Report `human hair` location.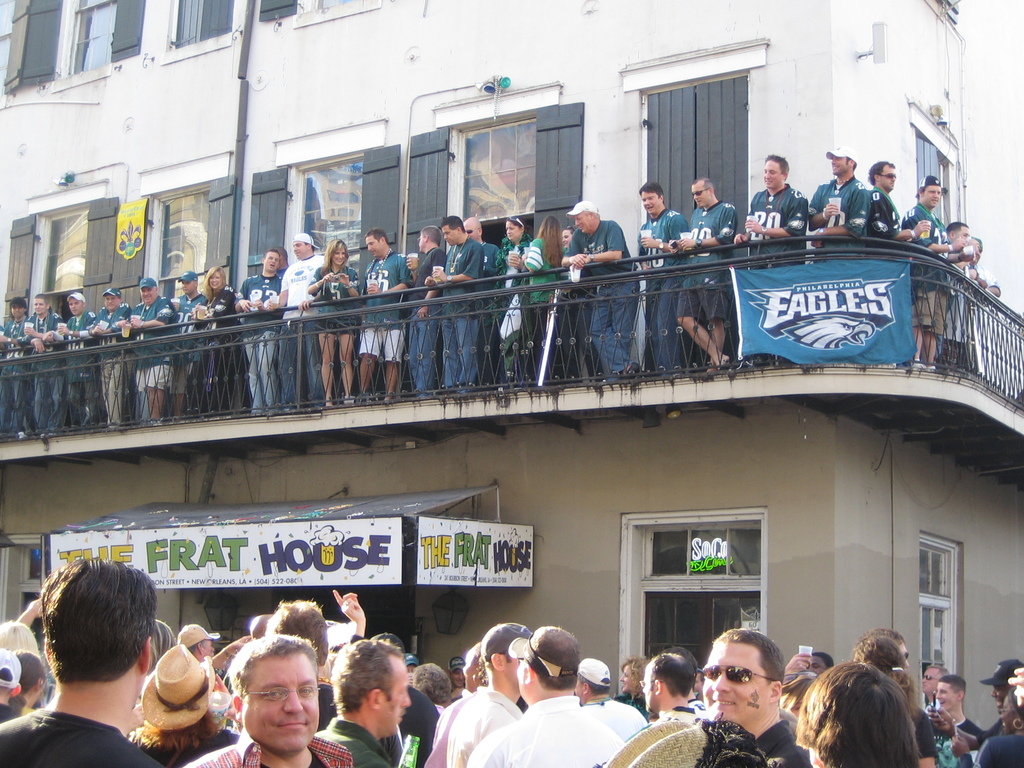
Report: bbox=(135, 707, 221, 754).
